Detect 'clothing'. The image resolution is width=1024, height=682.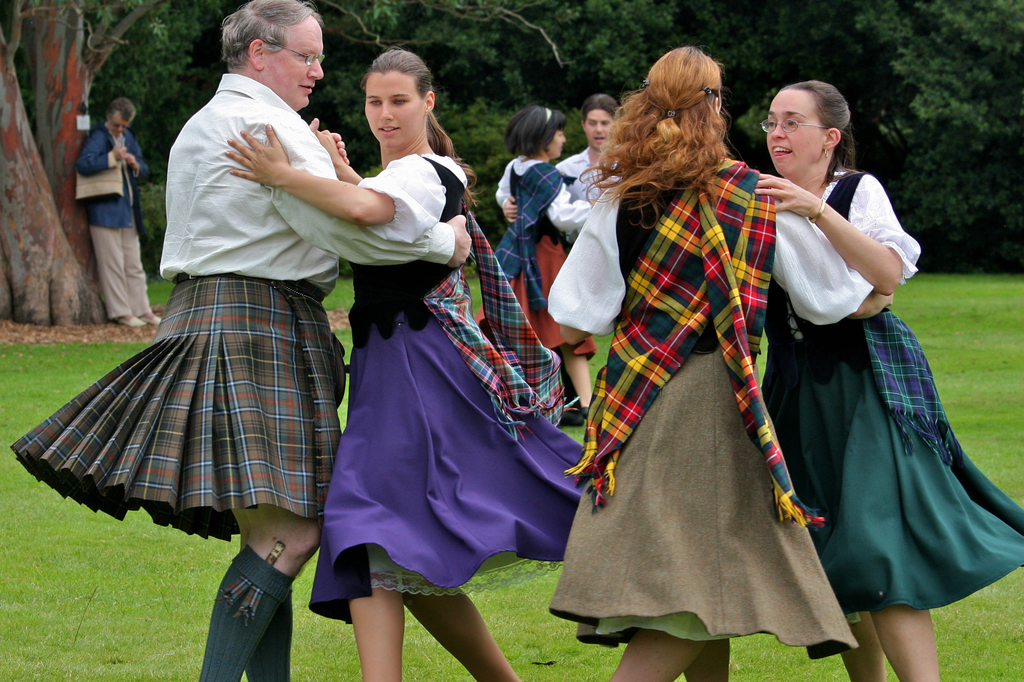
11 75 465 560.
